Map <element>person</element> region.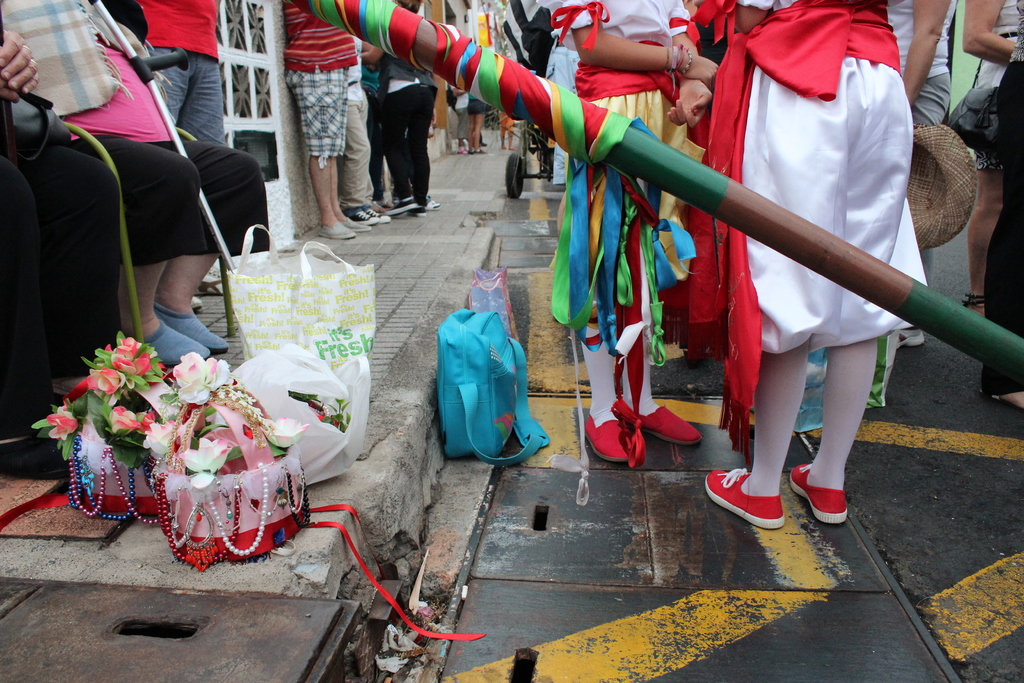
Mapped to (left=465, top=97, right=483, bottom=157).
